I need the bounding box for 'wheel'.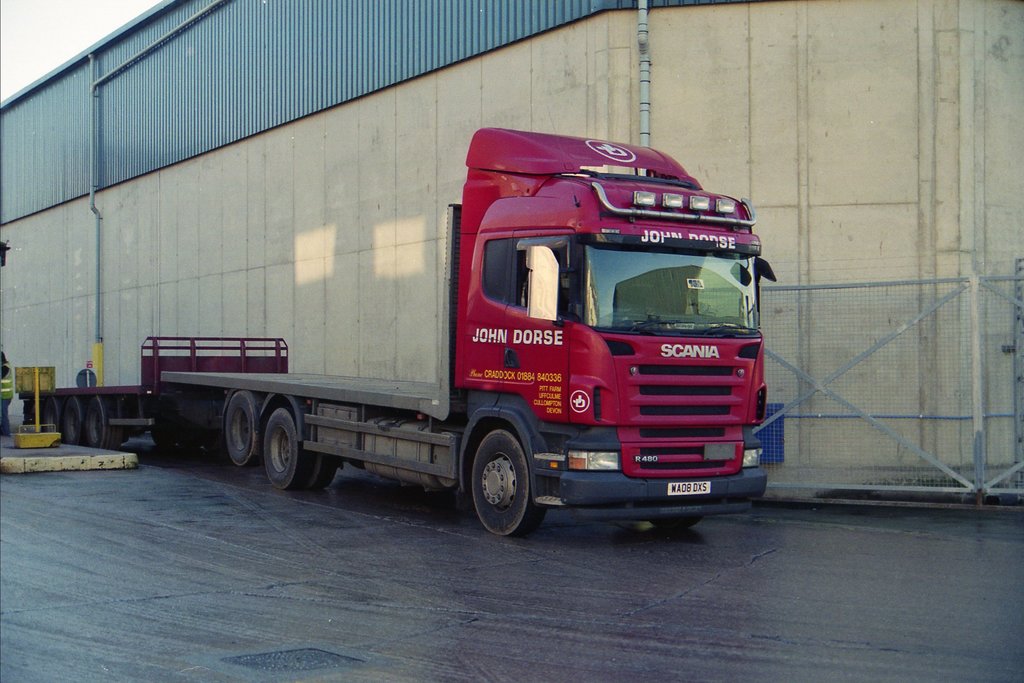
Here it is: <box>66,396,86,445</box>.
